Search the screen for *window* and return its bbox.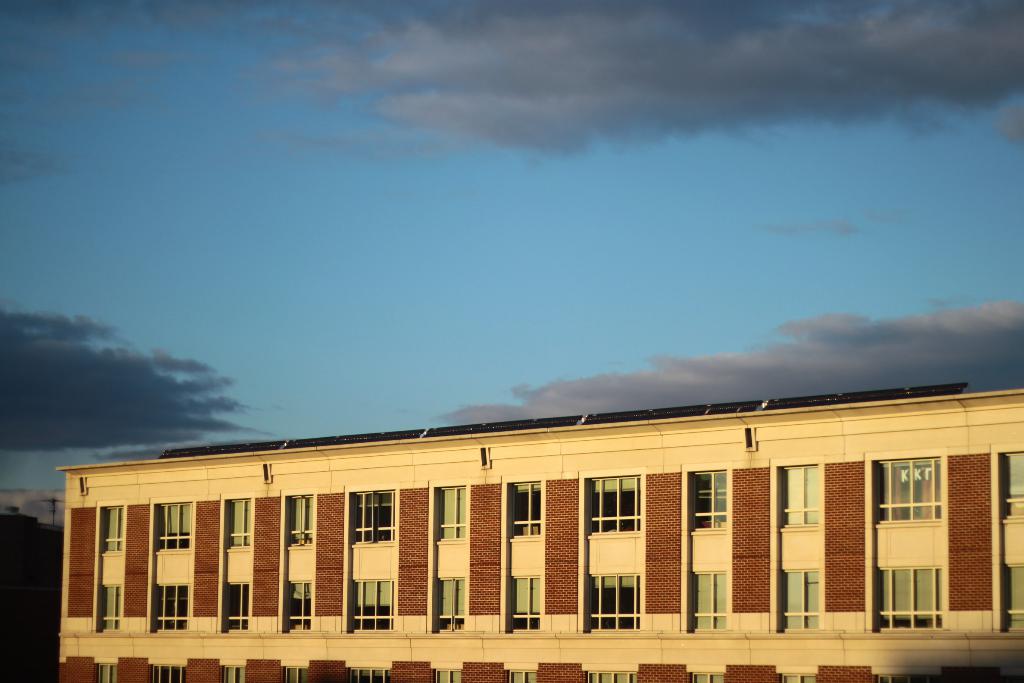
Found: (x1=144, y1=501, x2=194, y2=556).
